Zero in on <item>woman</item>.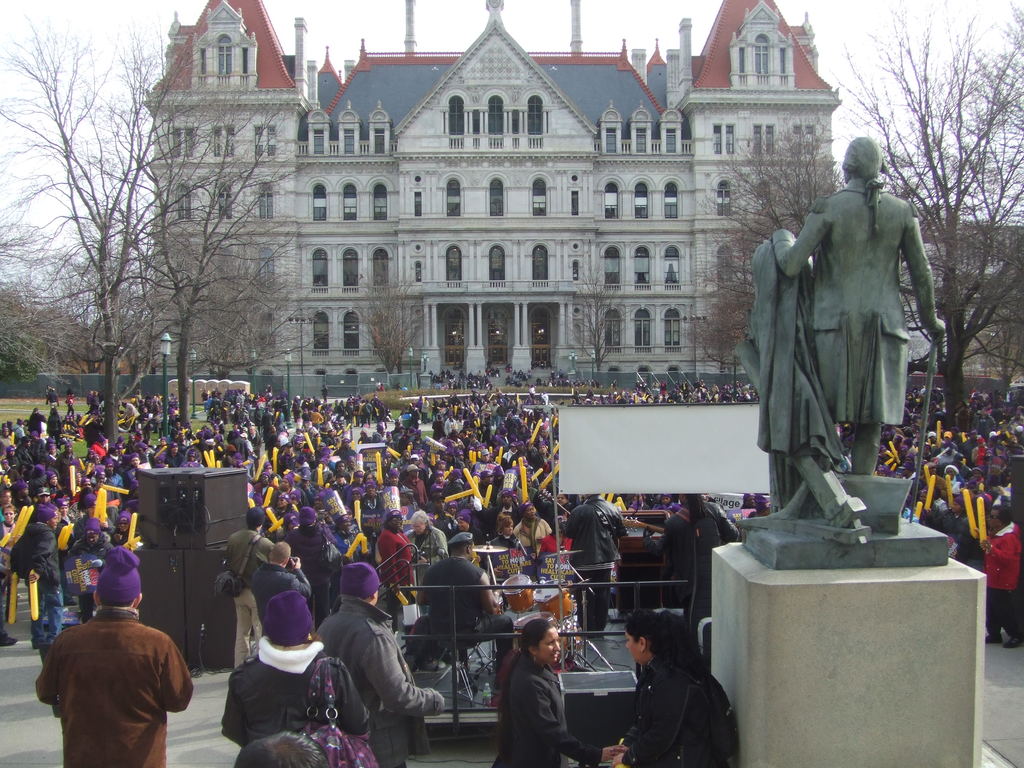
Zeroed in: [left=613, top=614, right=731, bottom=767].
